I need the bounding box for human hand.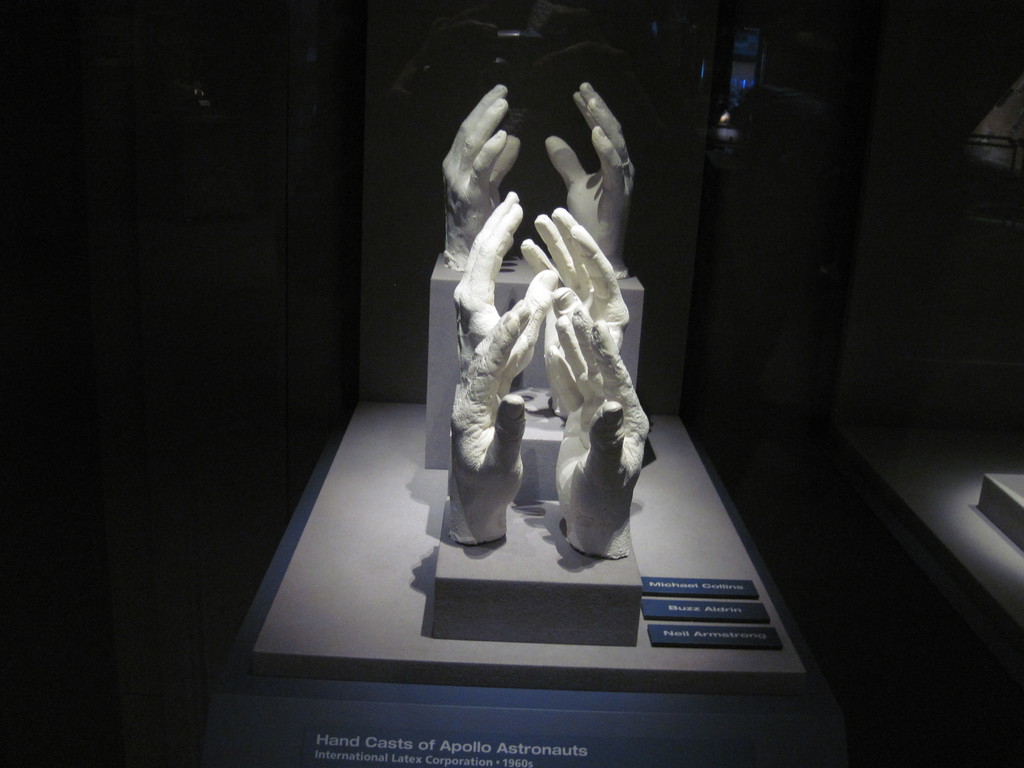
Here it is: select_region(543, 81, 634, 278).
